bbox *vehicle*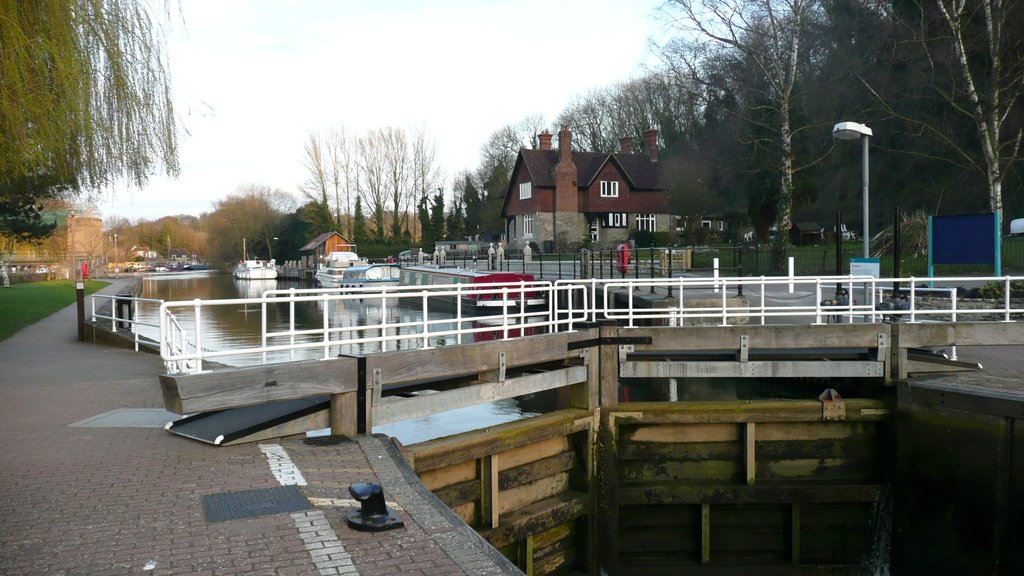
(317,246,407,292)
